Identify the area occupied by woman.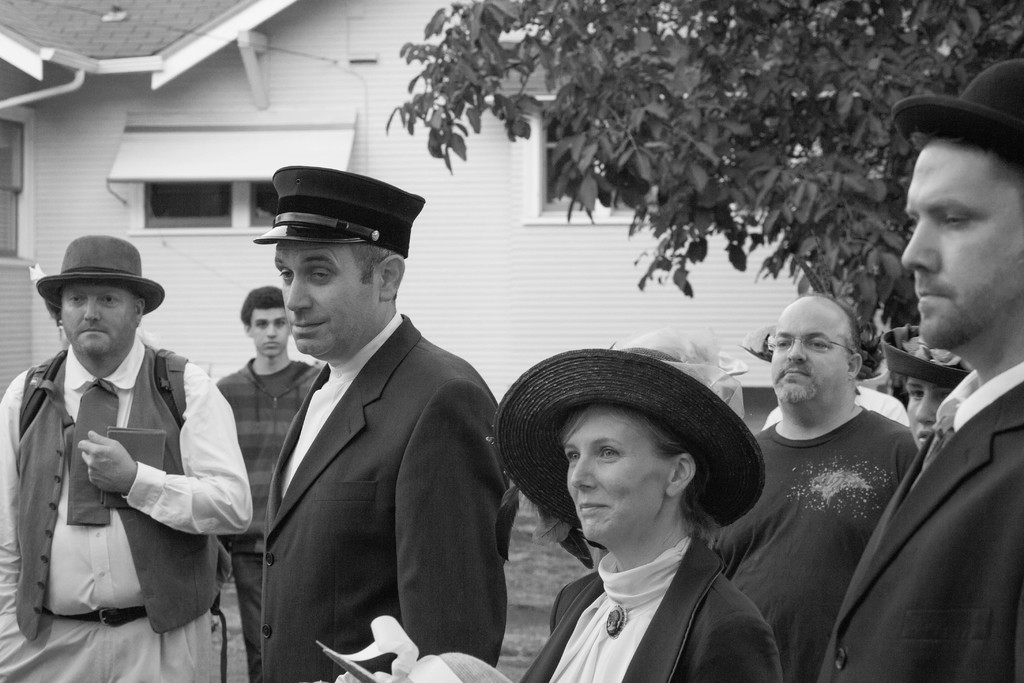
Area: Rect(497, 358, 803, 677).
